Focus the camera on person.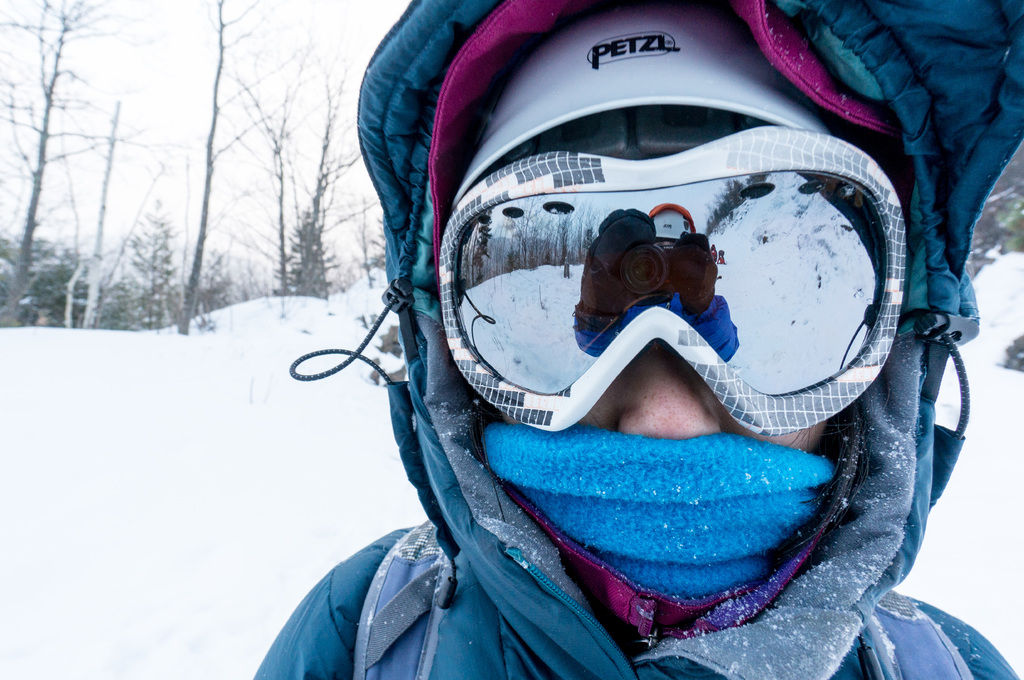
Focus region: locate(277, 28, 944, 668).
